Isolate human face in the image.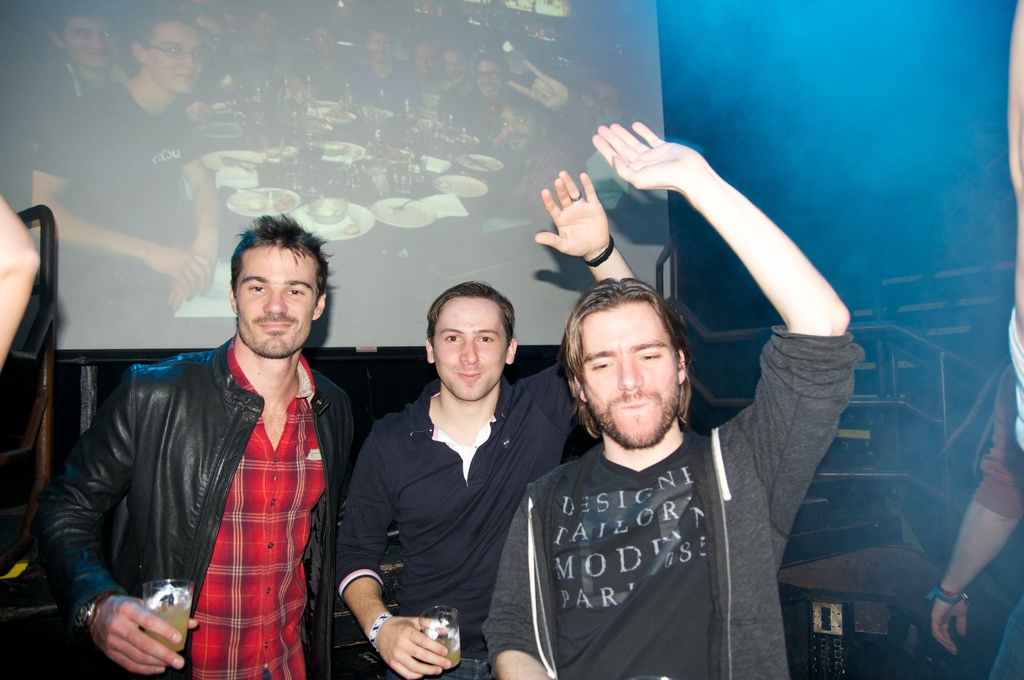
Isolated region: 257/18/275/43.
